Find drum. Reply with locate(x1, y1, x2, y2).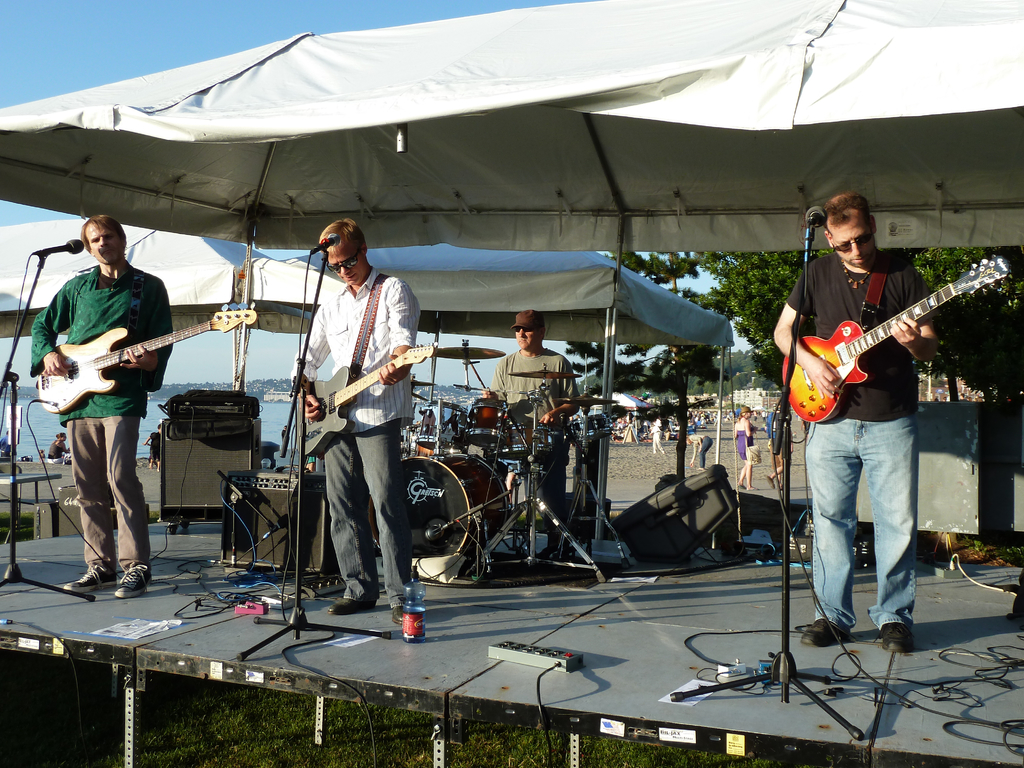
locate(501, 421, 553, 456).
